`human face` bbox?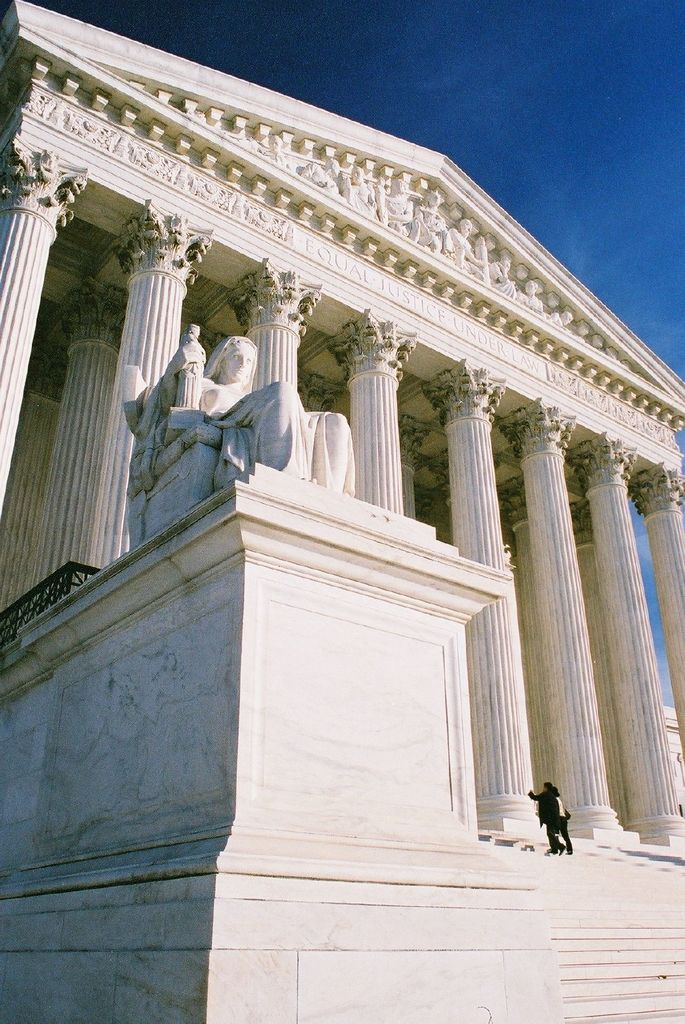
(221, 344, 251, 379)
